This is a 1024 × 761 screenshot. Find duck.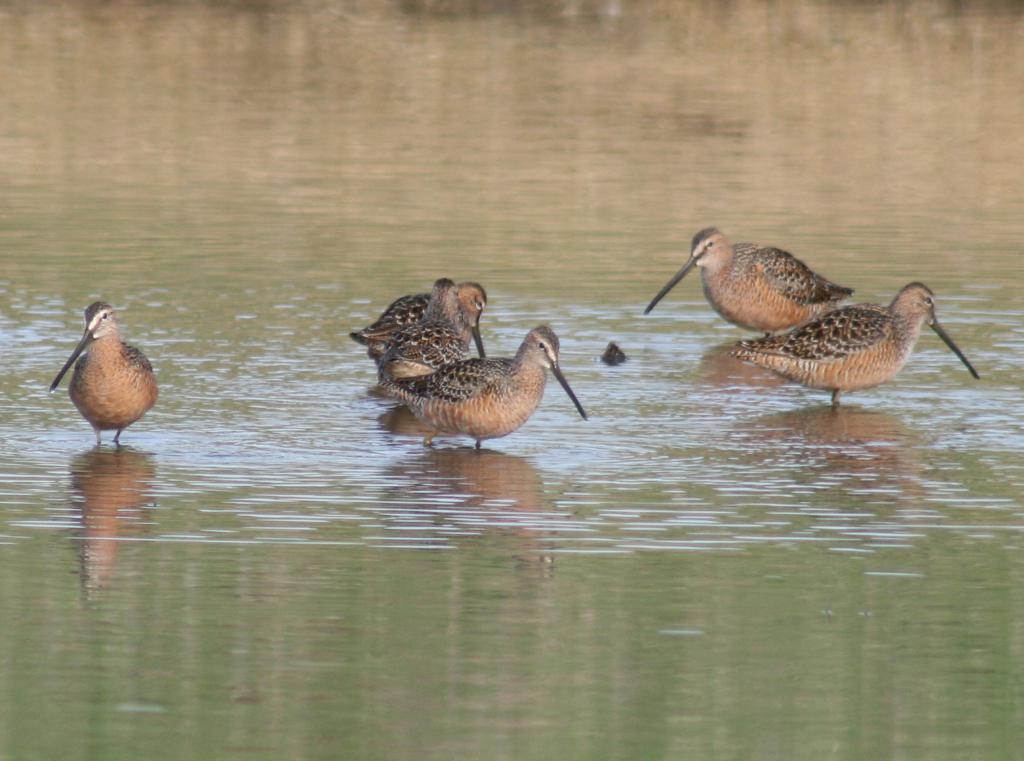
Bounding box: locate(378, 282, 494, 389).
